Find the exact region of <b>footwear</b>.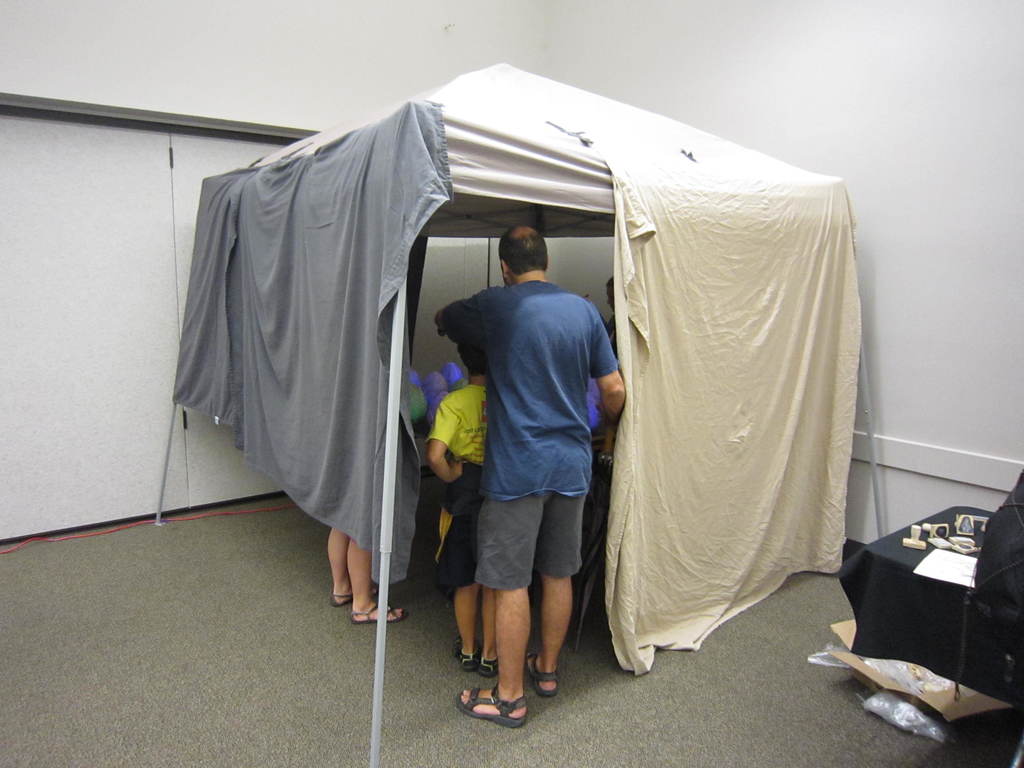
Exact region: 530, 644, 562, 696.
